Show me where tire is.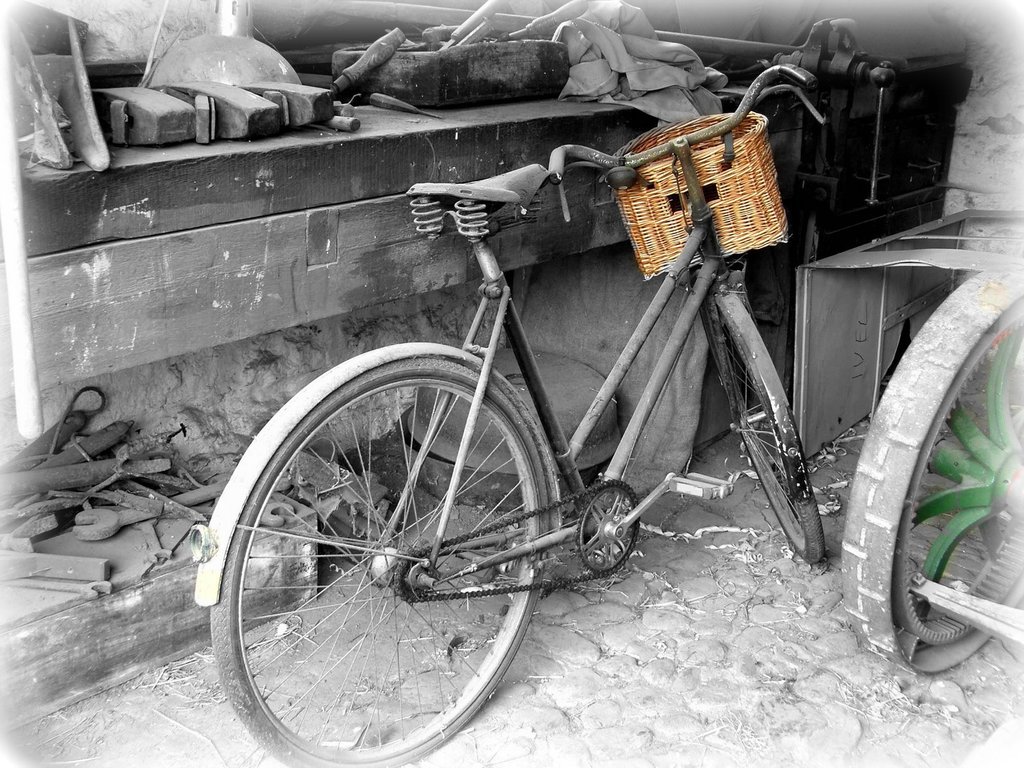
tire is at left=697, top=282, right=831, bottom=565.
